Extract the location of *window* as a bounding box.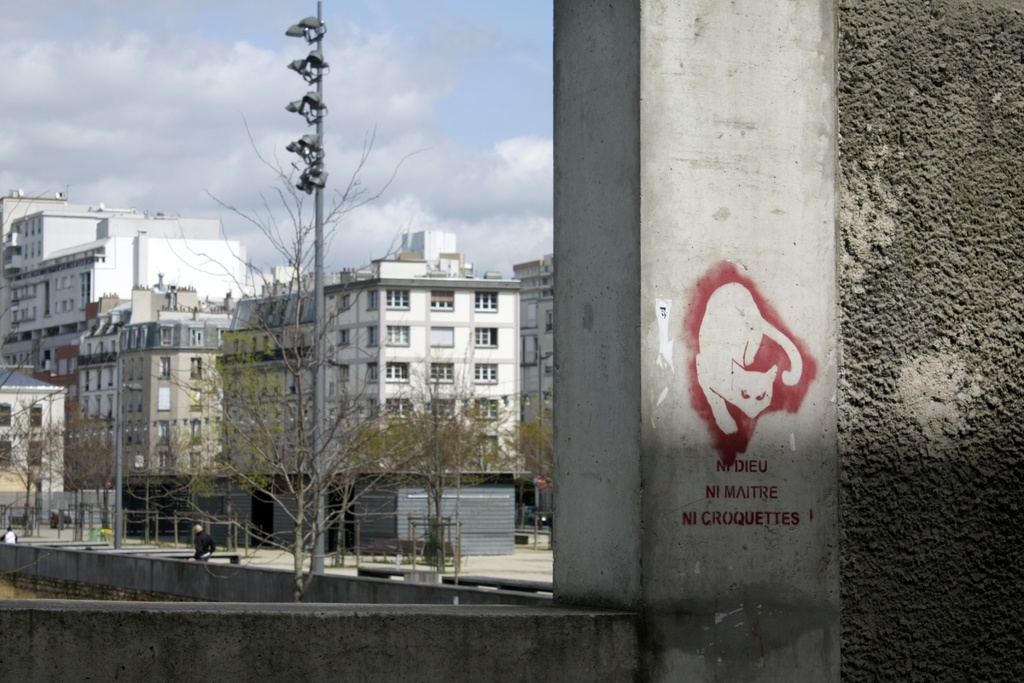
[187,360,202,377].
